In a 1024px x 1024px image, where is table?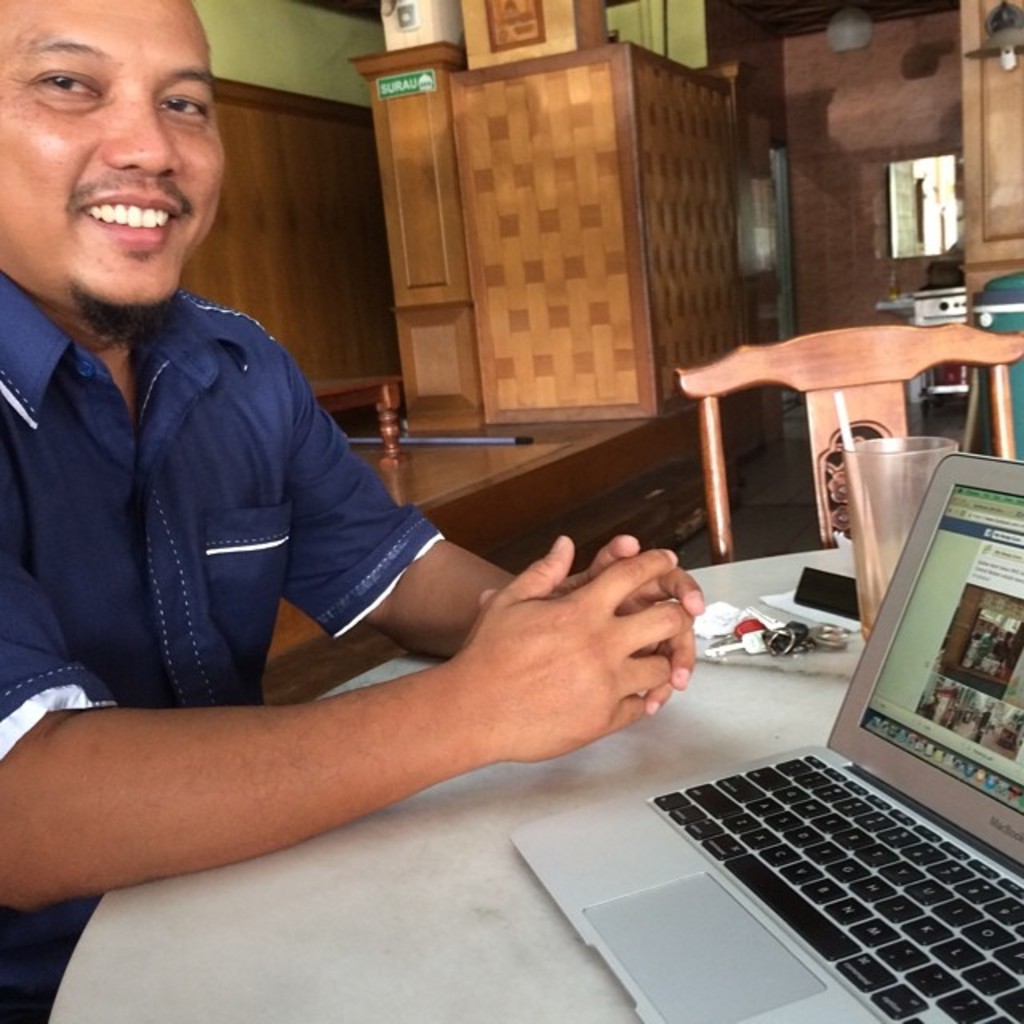
locate(43, 531, 1022, 1022).
